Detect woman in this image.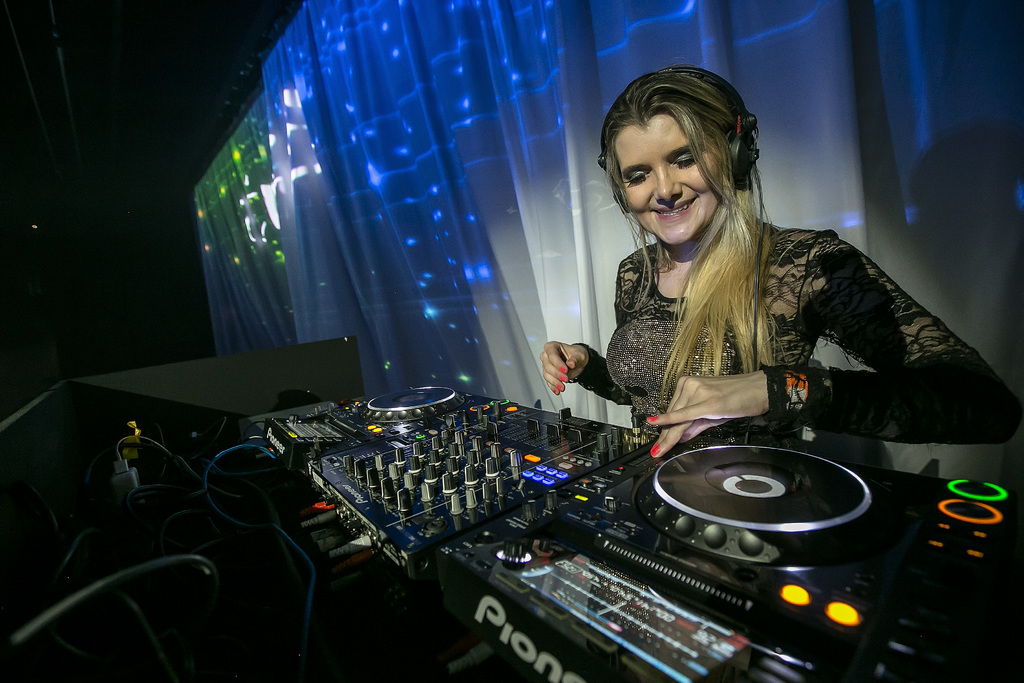
Detection: 572, 87, 967, 493.
